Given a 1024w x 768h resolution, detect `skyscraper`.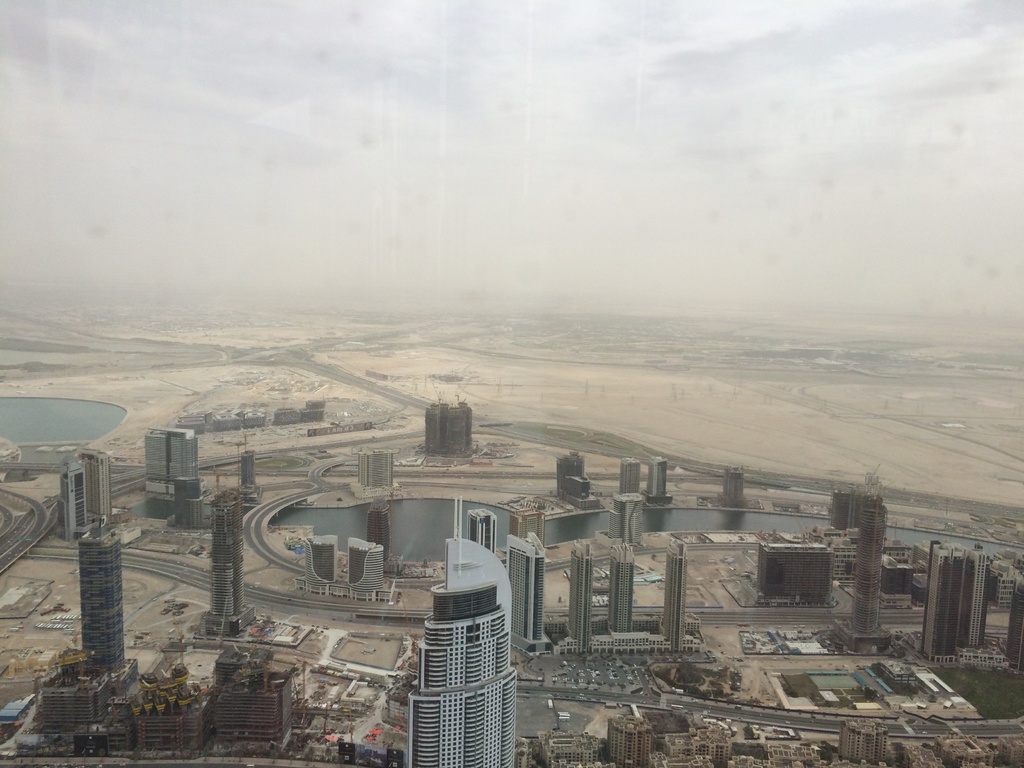
x1=54, y1=460, x2=92, y2=545.
